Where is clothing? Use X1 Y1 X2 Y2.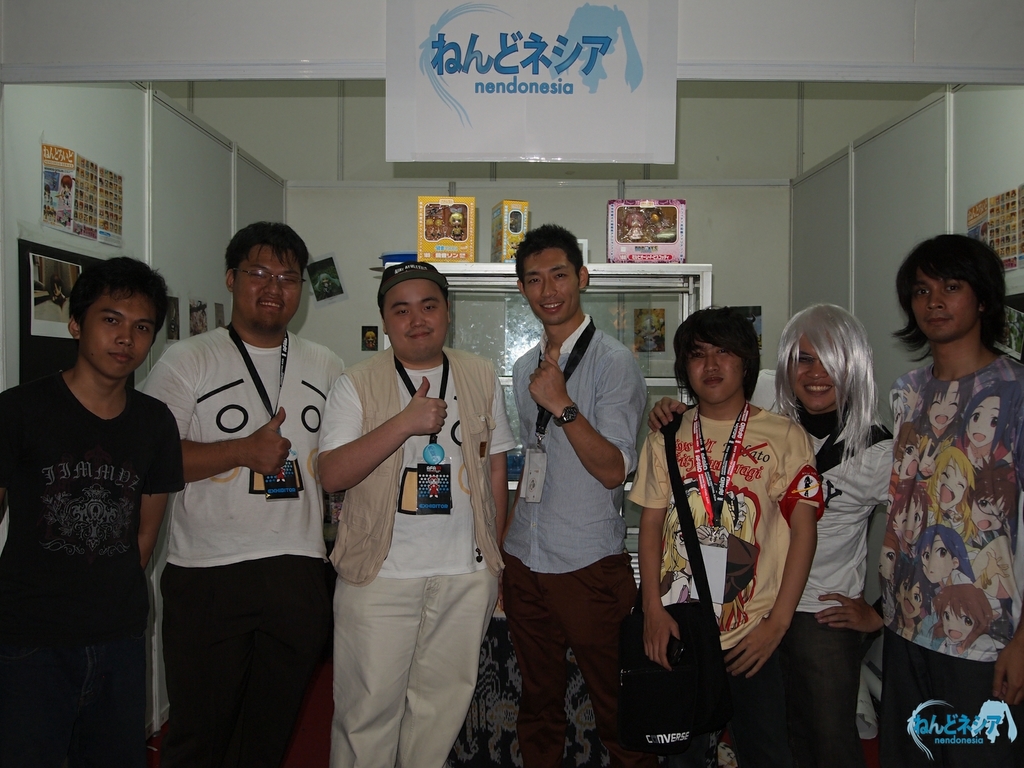
634 383 835 762.
